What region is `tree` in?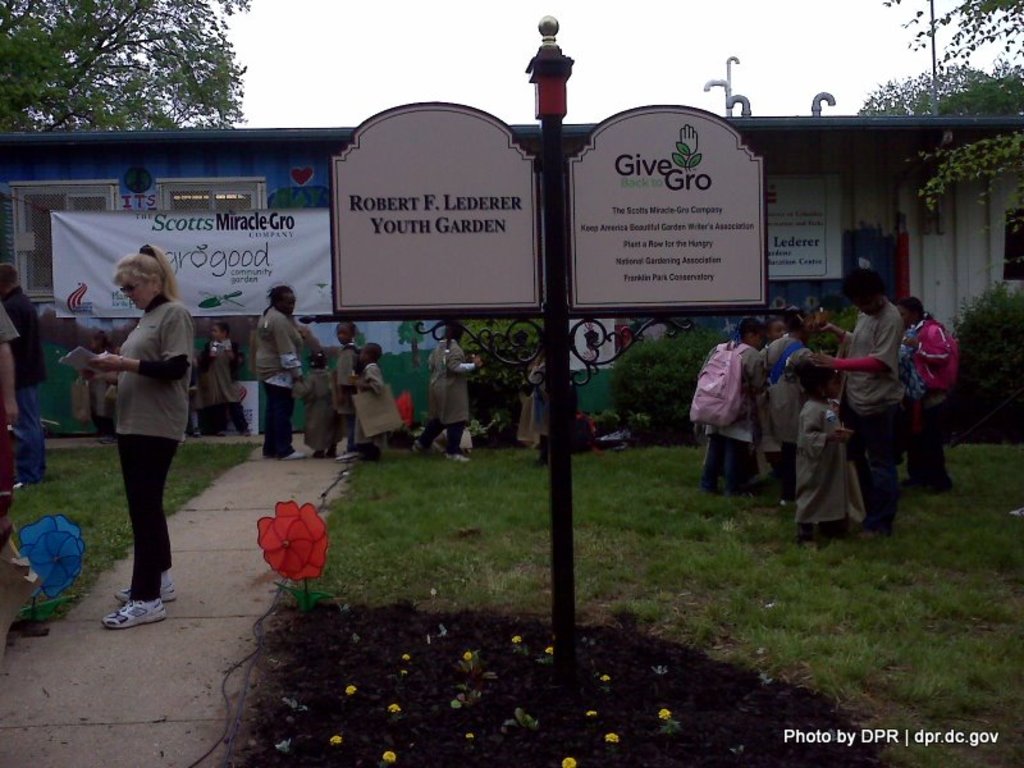
[850, 0, 1023, 114].
